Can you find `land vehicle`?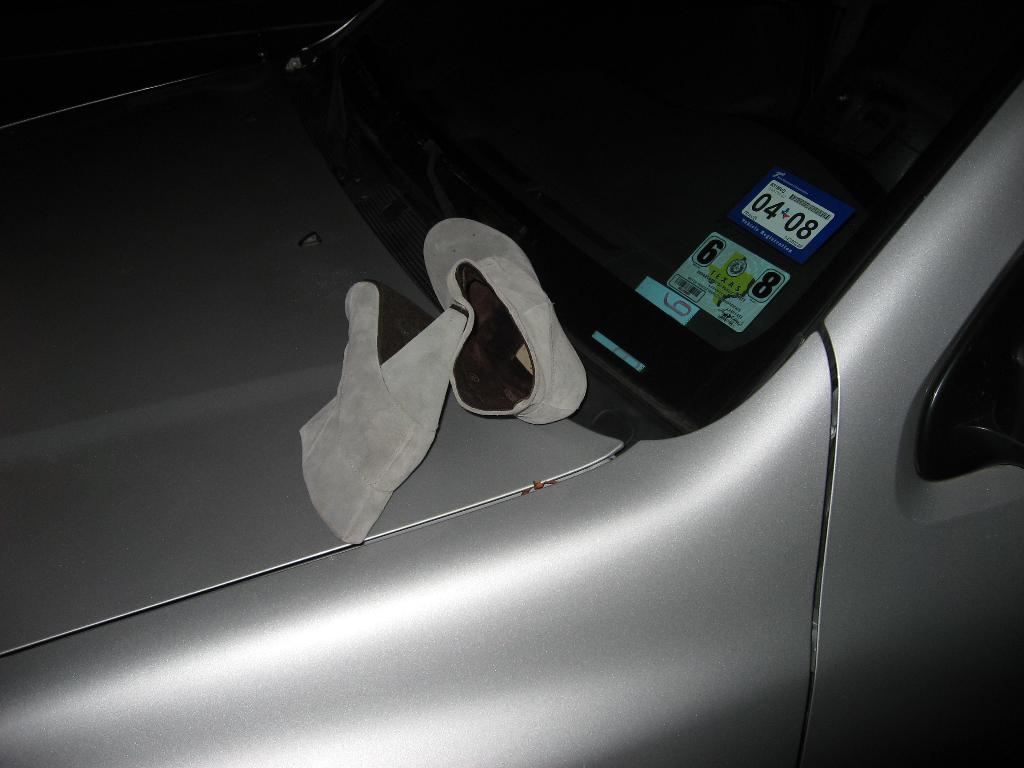
Yes, bounding box: {"left": 0, "top": 0, "right": 1023, "bottom": 766}.
